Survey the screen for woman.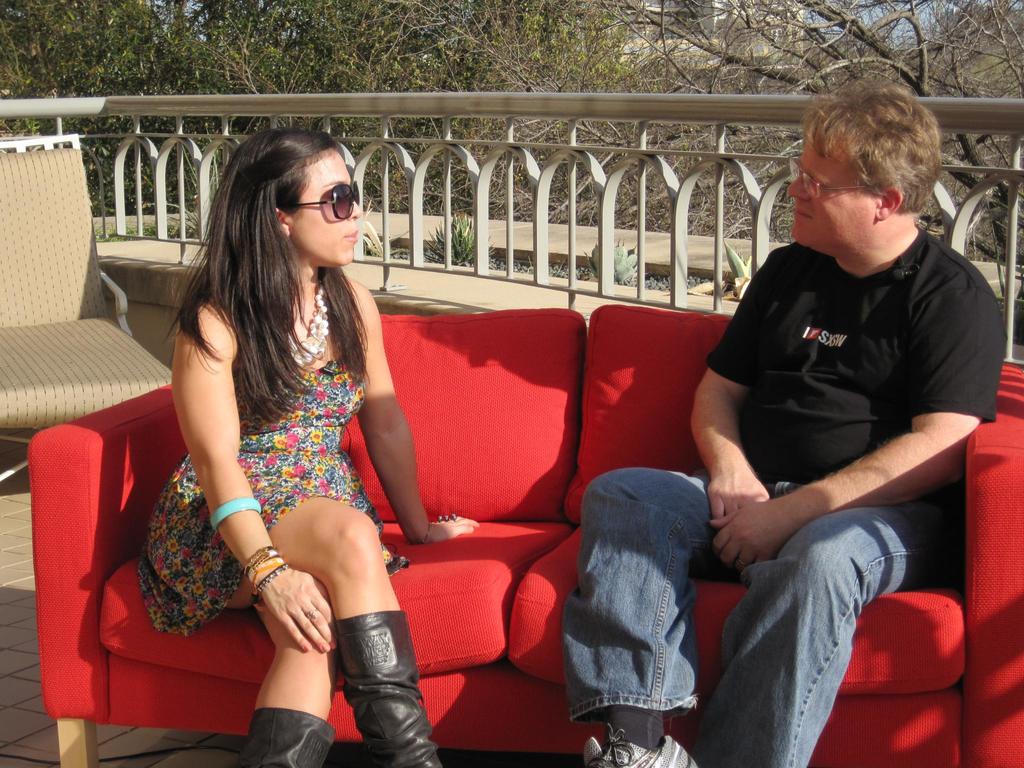
Survey found: box(102, 148, 522, 762).
